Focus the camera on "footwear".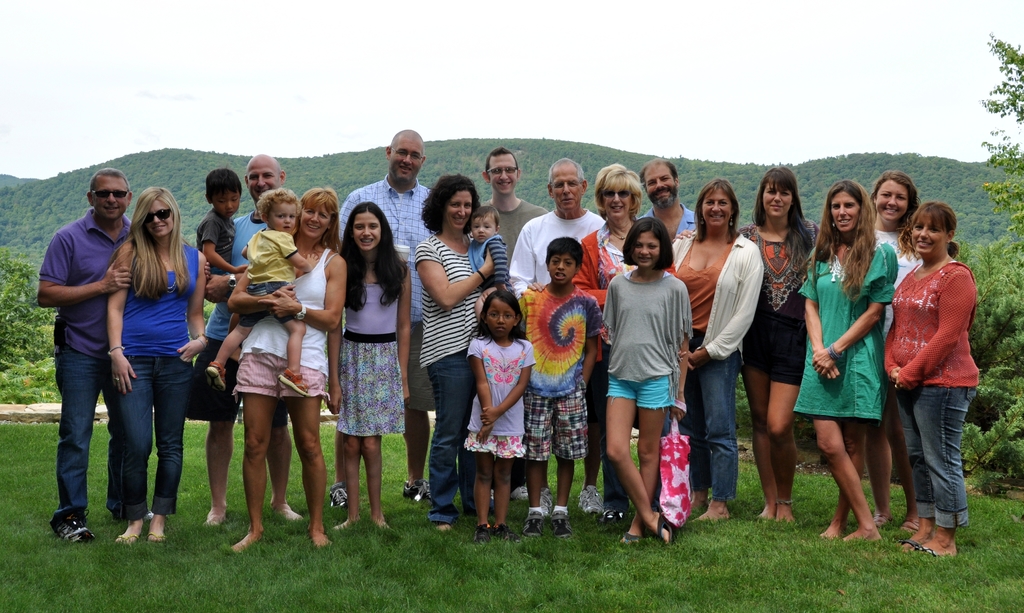
Focus region: (401, 479, 428, 498).
